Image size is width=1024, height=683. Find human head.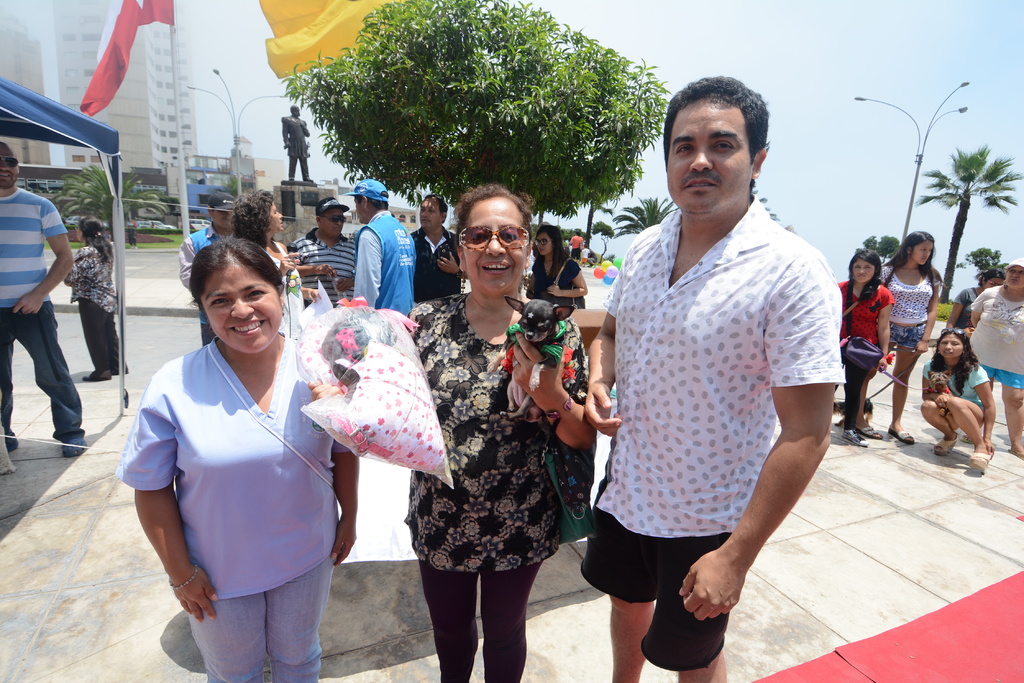
locate(202, 189, 237, 235).
